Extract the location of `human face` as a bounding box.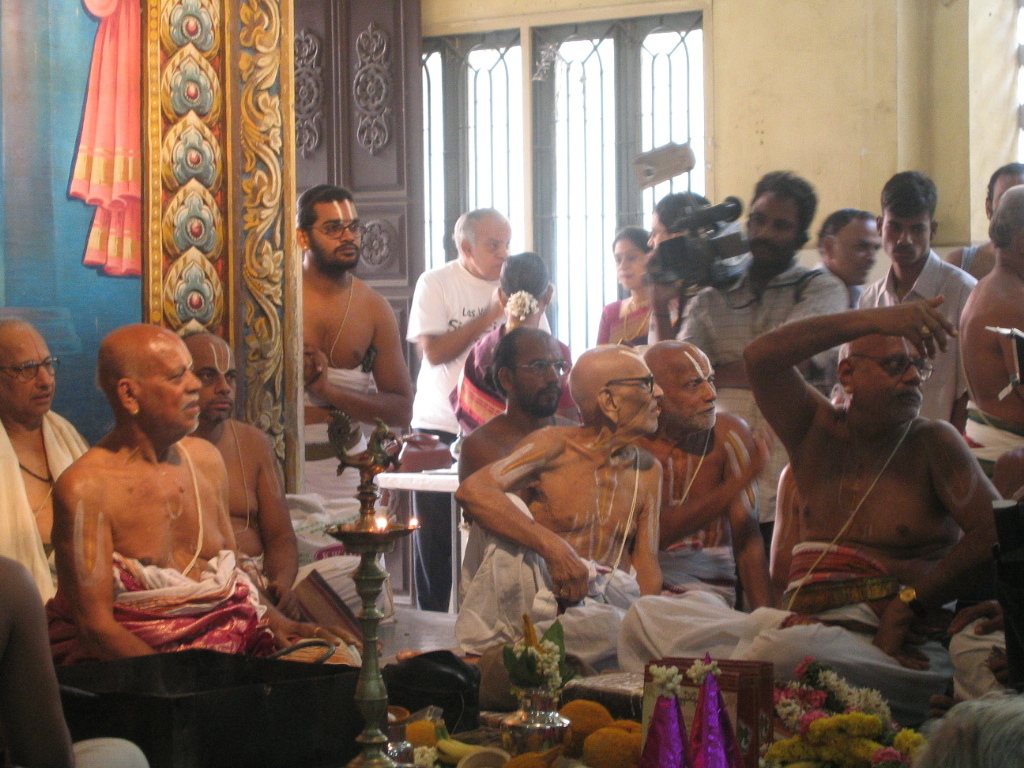
[743,196,798,270].
